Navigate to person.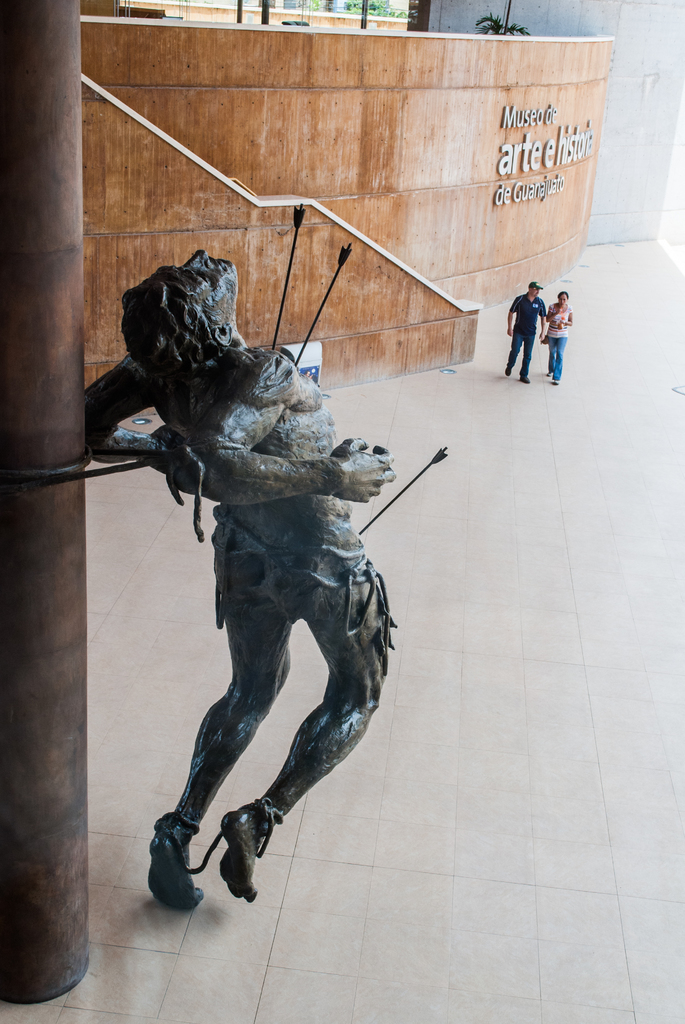
Navigation target: {"x1": 536, "y1": 286, "x2": 581, "y2": 386}.
